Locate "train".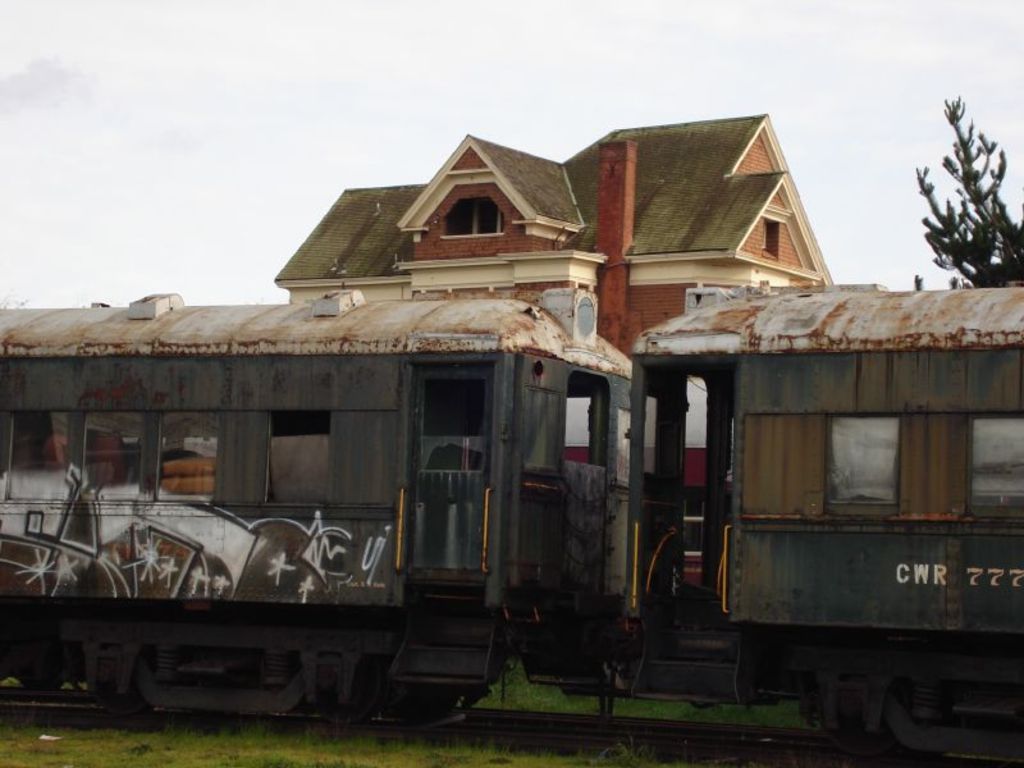
Bounding box: rect(0, 289, 1023, 760).
